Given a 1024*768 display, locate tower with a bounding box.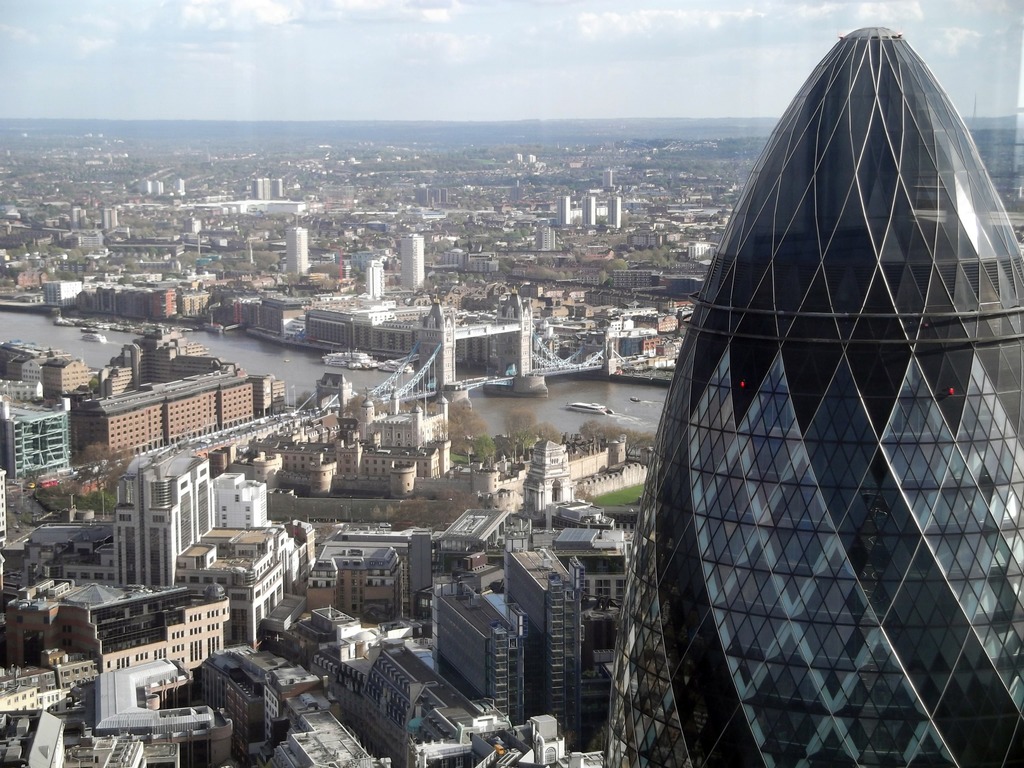
Located: x1=605 y1=27 x2=1023 y2=767.
